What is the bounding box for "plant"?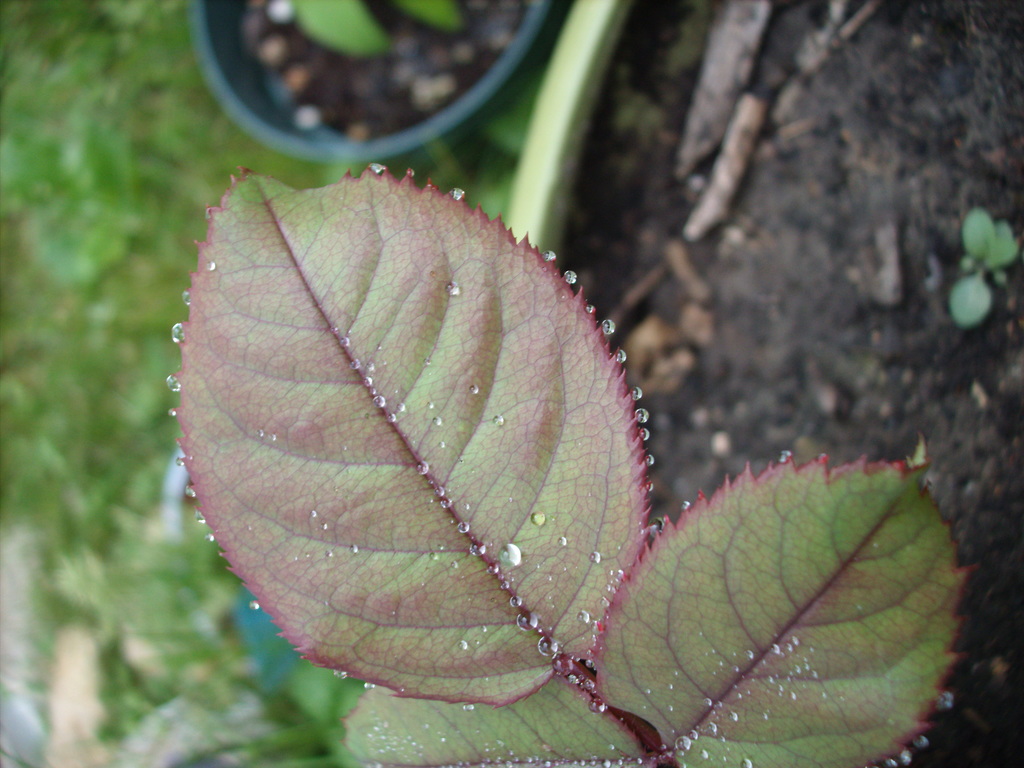
(60, 52, 1004, 767).
